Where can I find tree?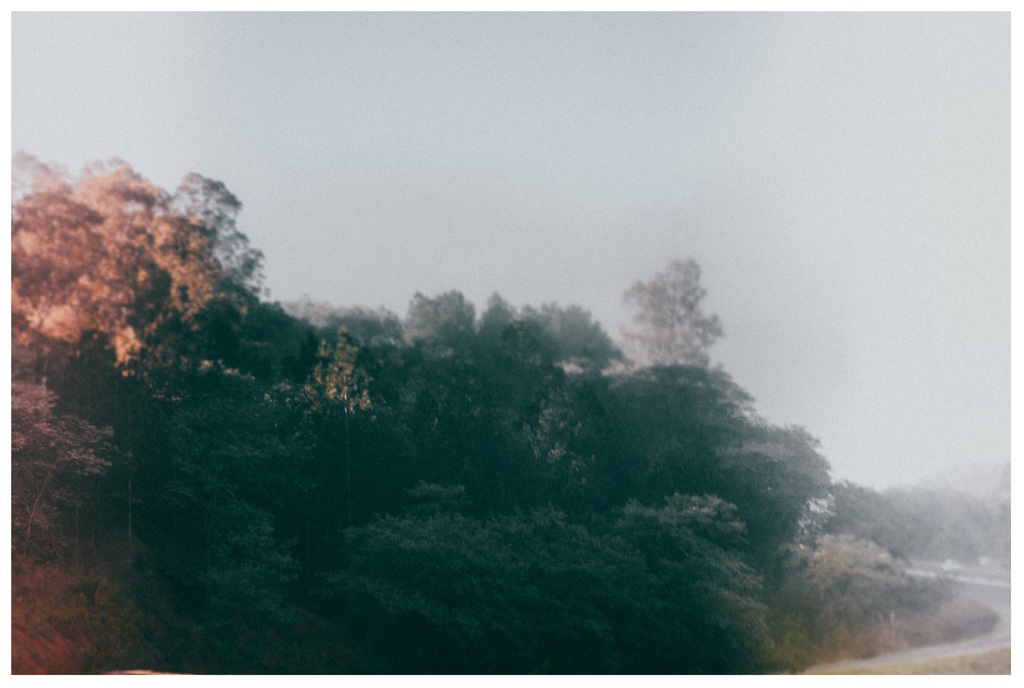
You can find it at 11 143 301 662.
